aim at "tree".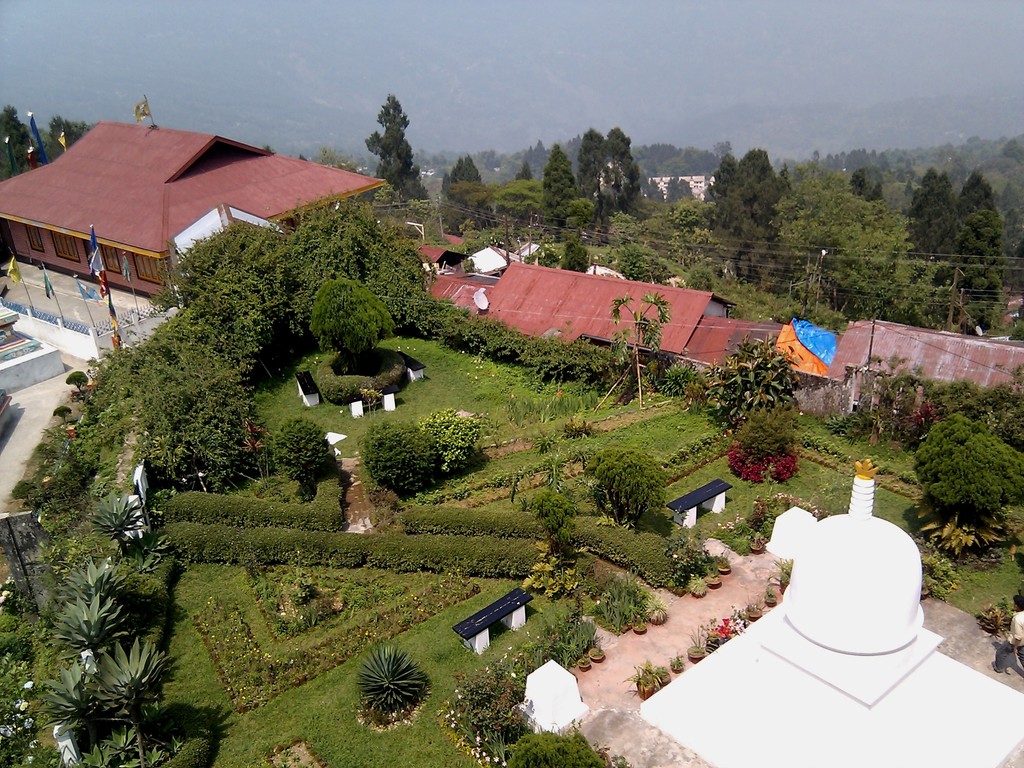
Aimed at [268, 415, 338, 500].
